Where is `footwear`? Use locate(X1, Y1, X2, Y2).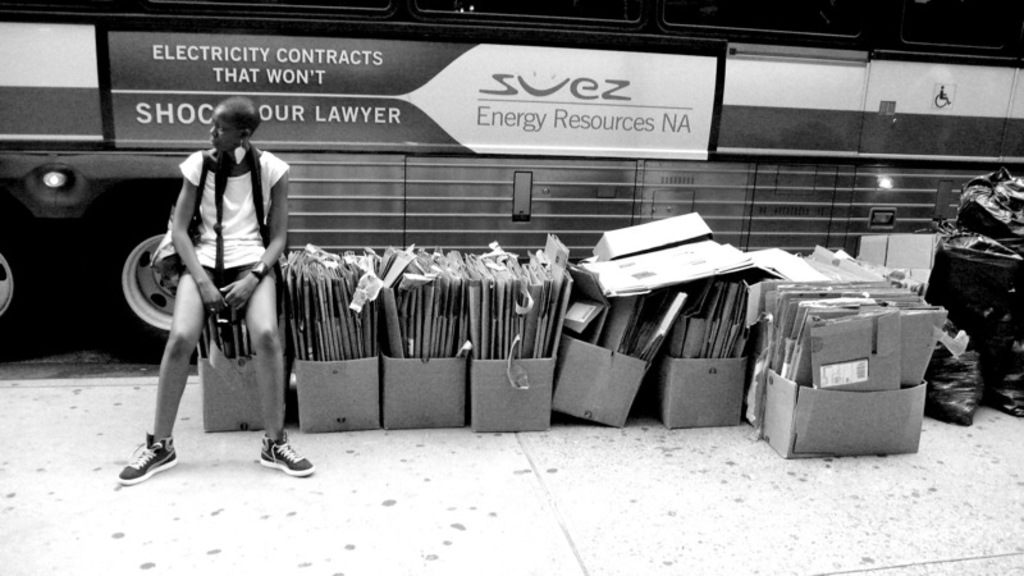
locate(256, 428, 317, 479).
